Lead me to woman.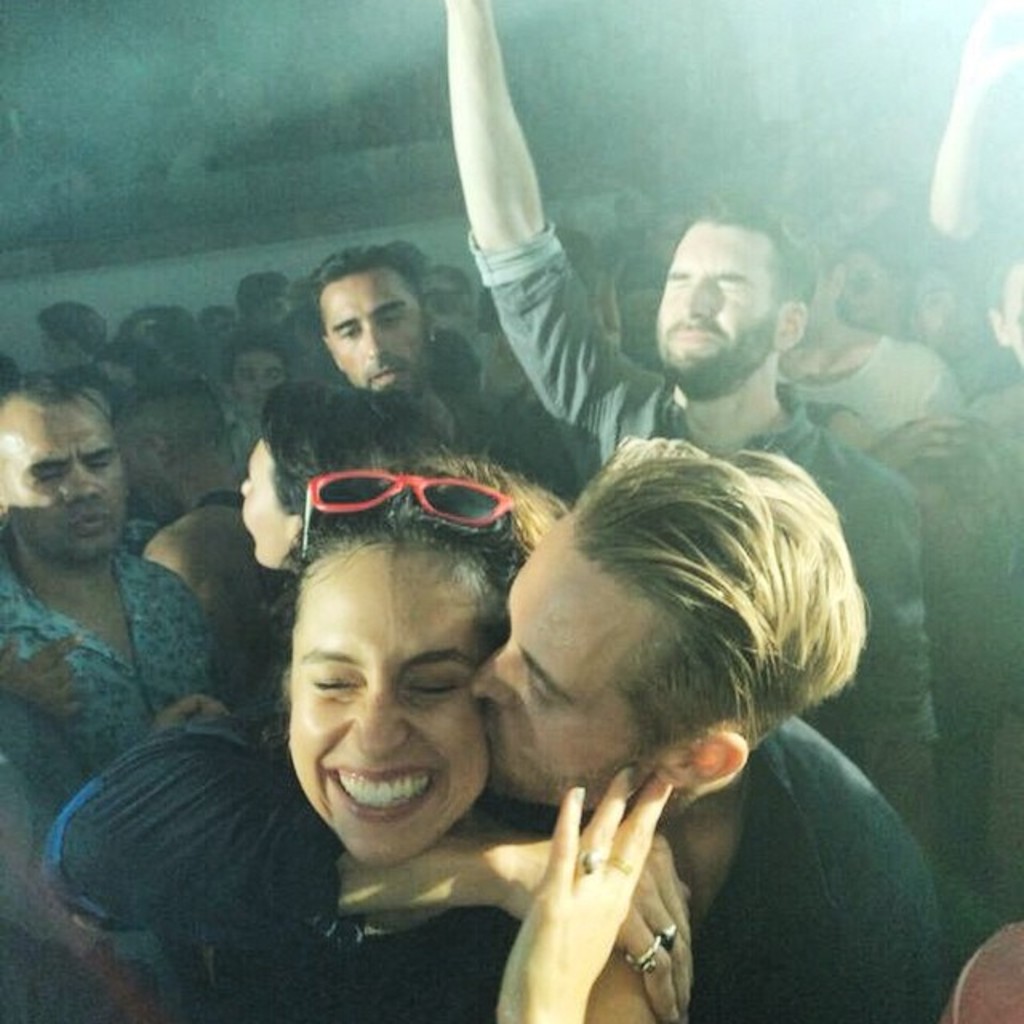
Lead to pyautogui.locateOnScreen(242, 382, 429, 570).
